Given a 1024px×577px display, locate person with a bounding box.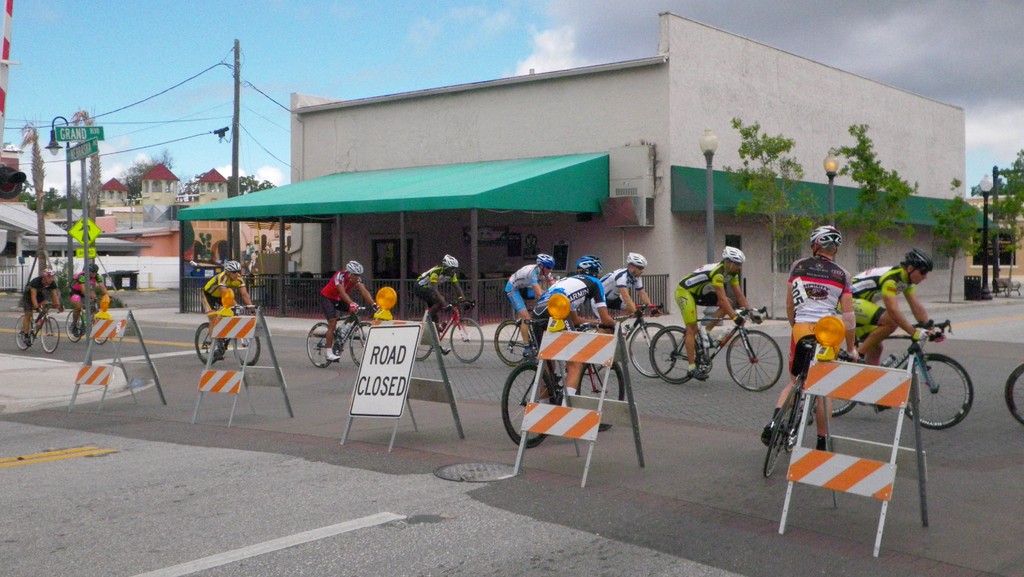
Located: box=[413, 256, 458, 347].
